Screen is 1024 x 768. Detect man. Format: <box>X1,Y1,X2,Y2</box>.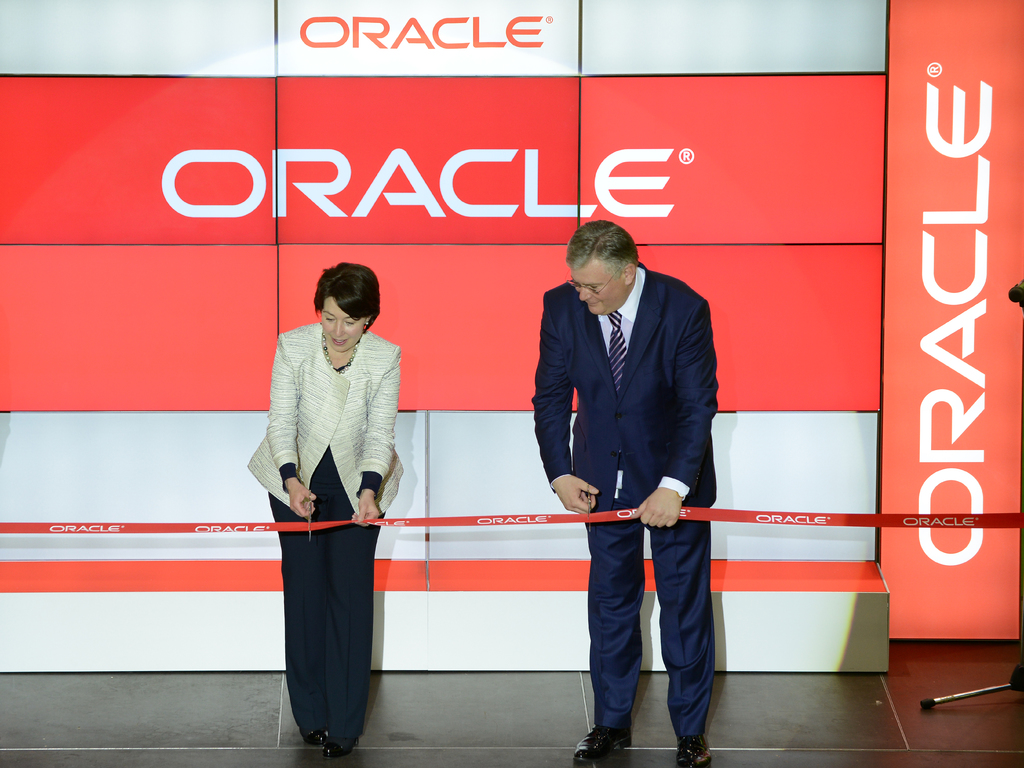
<box>531,214,720,767</box>.
